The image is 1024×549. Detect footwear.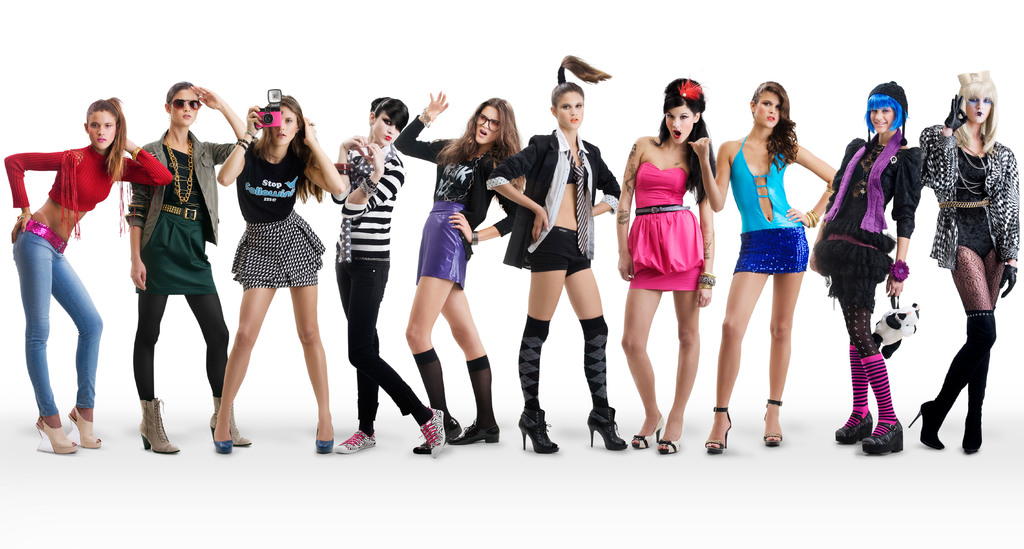
Detection: select_region(67, 408, 107, 450).
